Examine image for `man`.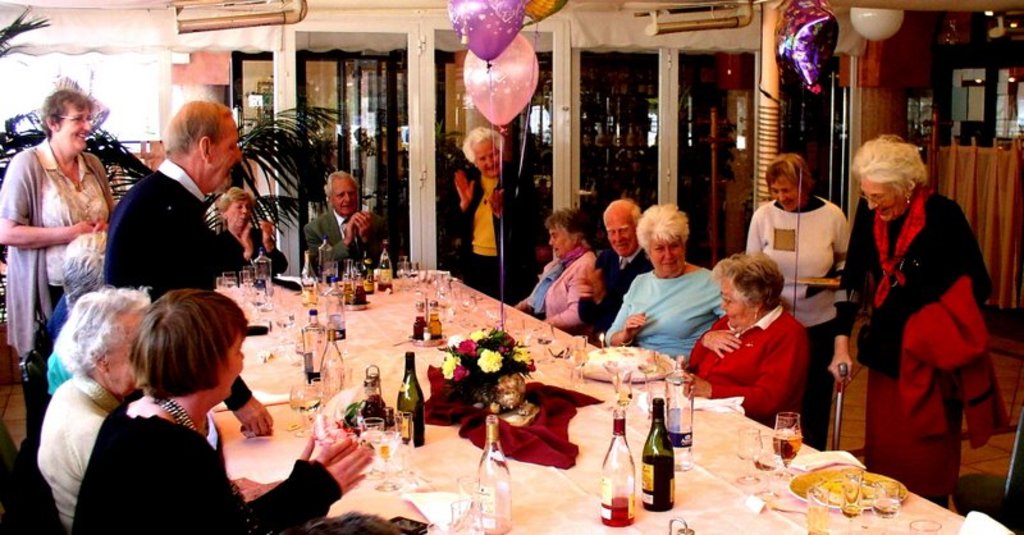
Examination result: rect(302, 170, 396, 276).
